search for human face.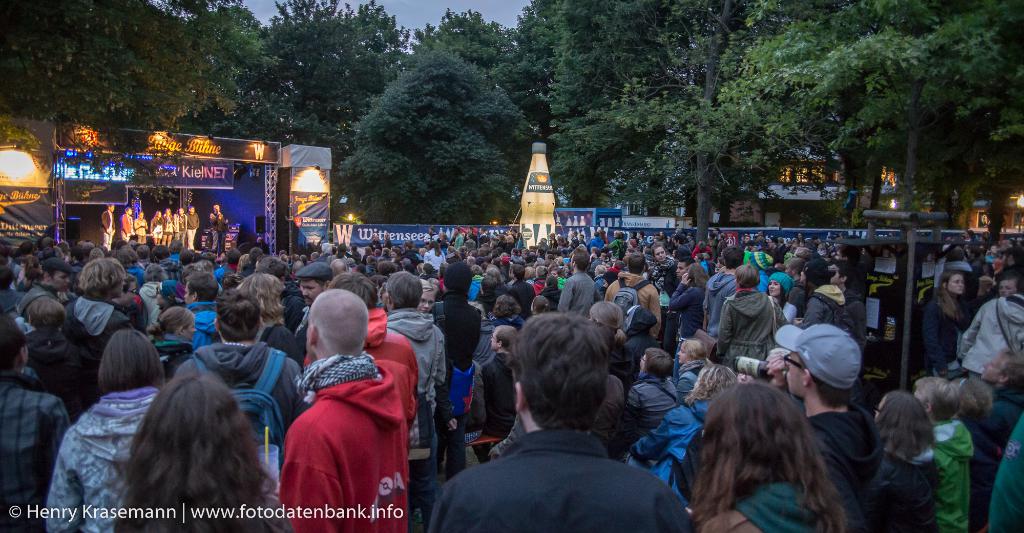
Found at {"left": 105, "top": 278, "right": 126, "bottom": 298}.
